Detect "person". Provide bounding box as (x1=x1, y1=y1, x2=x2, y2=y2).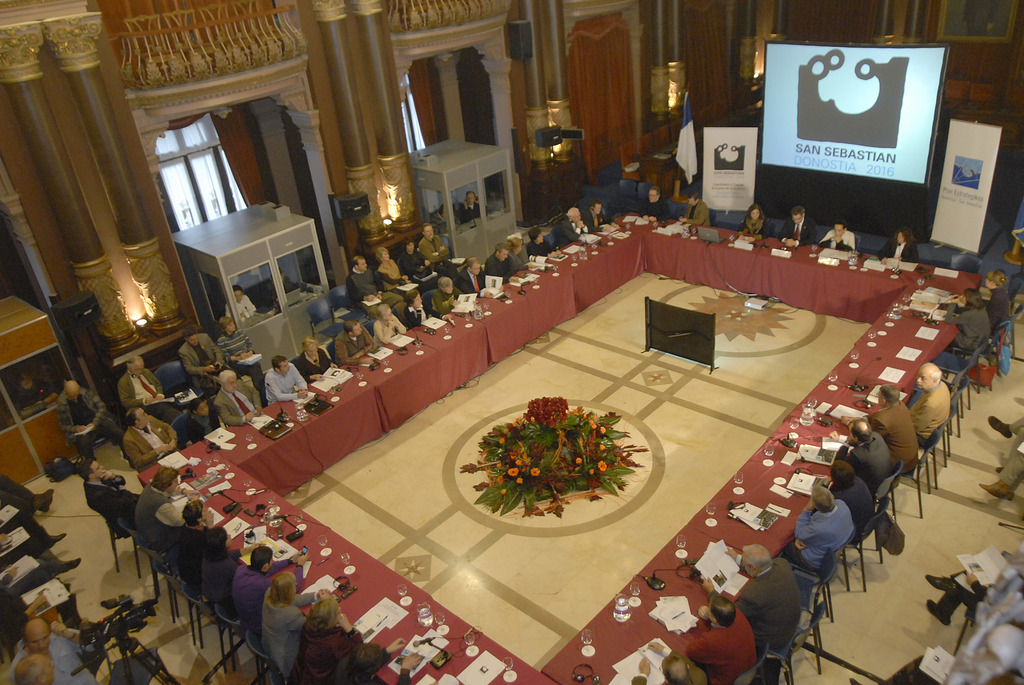
(x1=113, y1=351, x2=179, y2=427).
